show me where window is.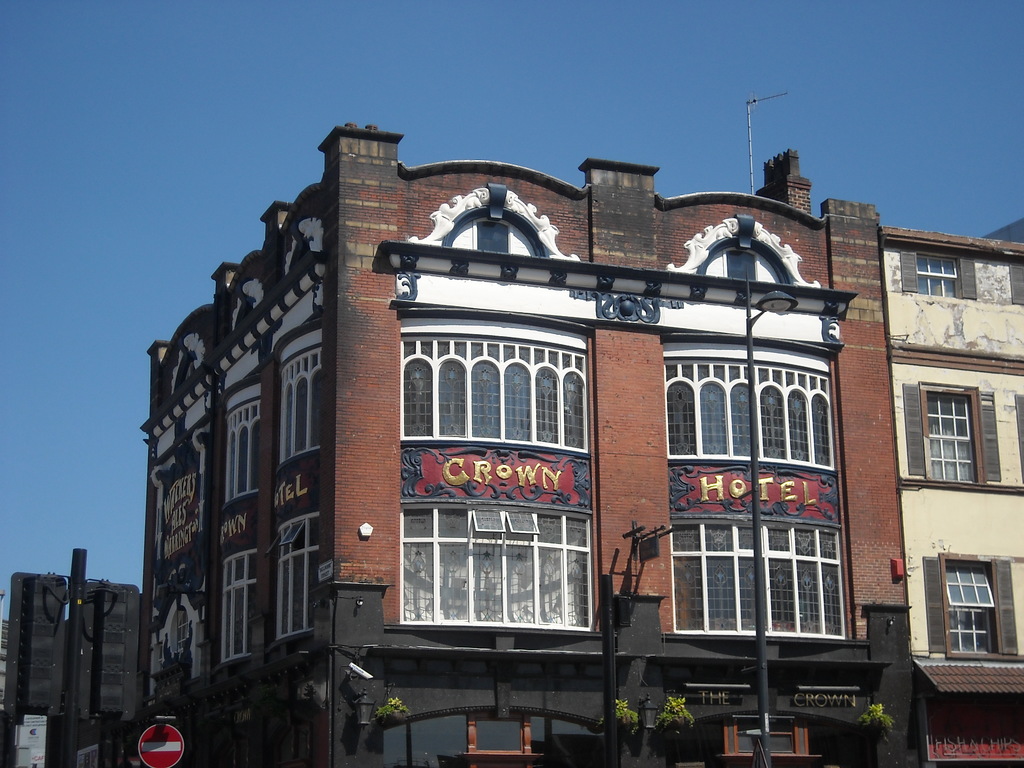
window is at 269:515:320:636.
